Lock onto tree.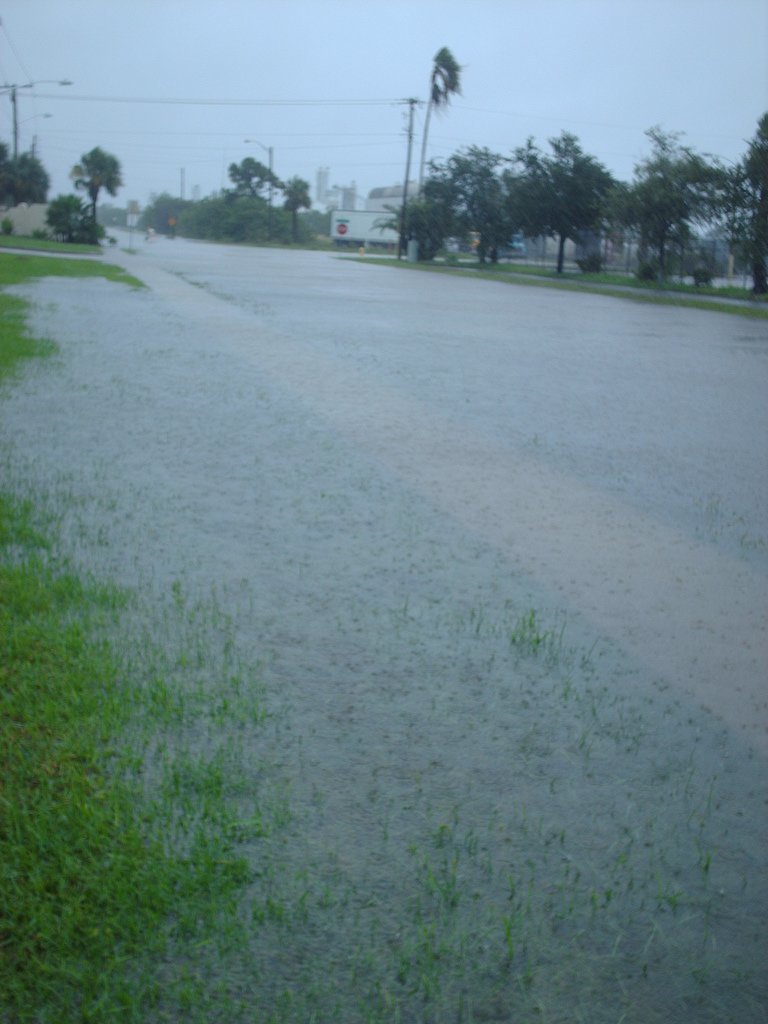
Locked: BBox(65, 144, 125, 242).
